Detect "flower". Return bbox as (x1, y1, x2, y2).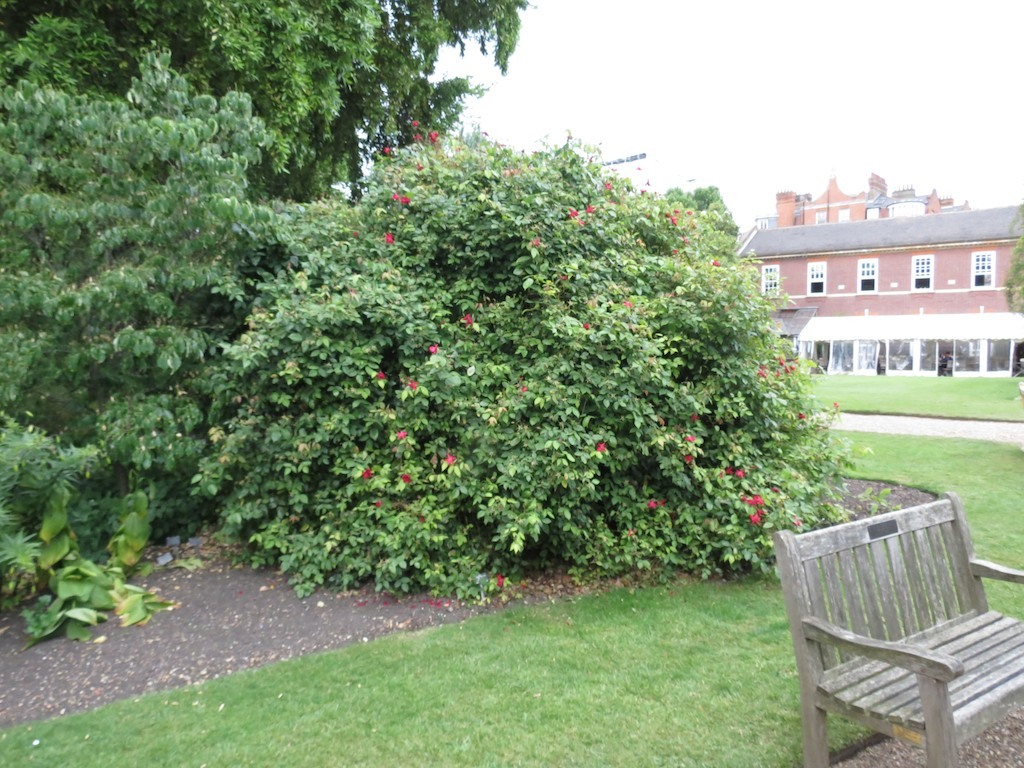
(519, 384, 525, 389).
